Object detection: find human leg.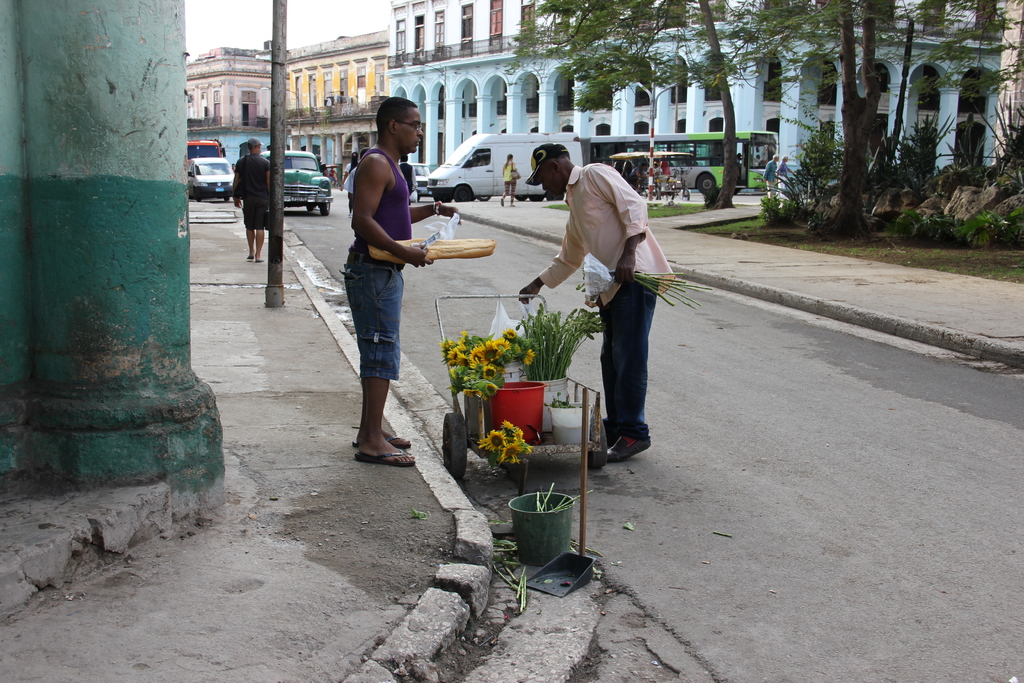
(x1=340, y1=247, x2=414, y2=471).
